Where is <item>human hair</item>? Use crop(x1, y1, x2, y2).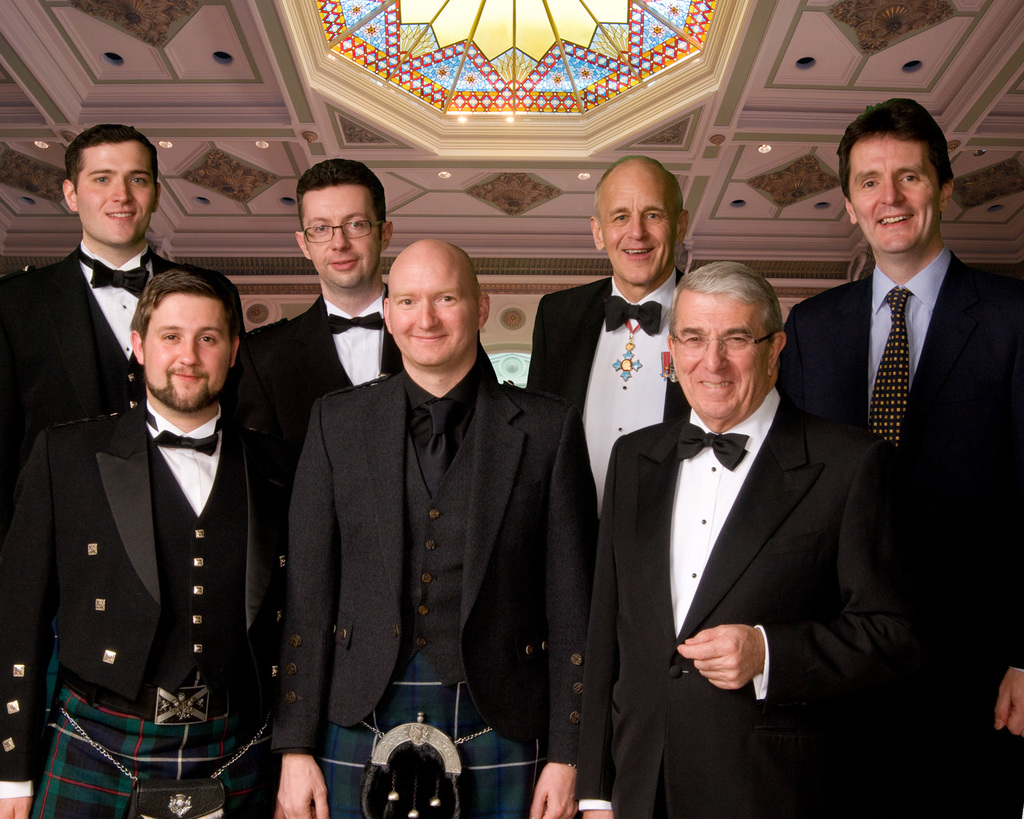
crop(593, 155, 682, 252).
